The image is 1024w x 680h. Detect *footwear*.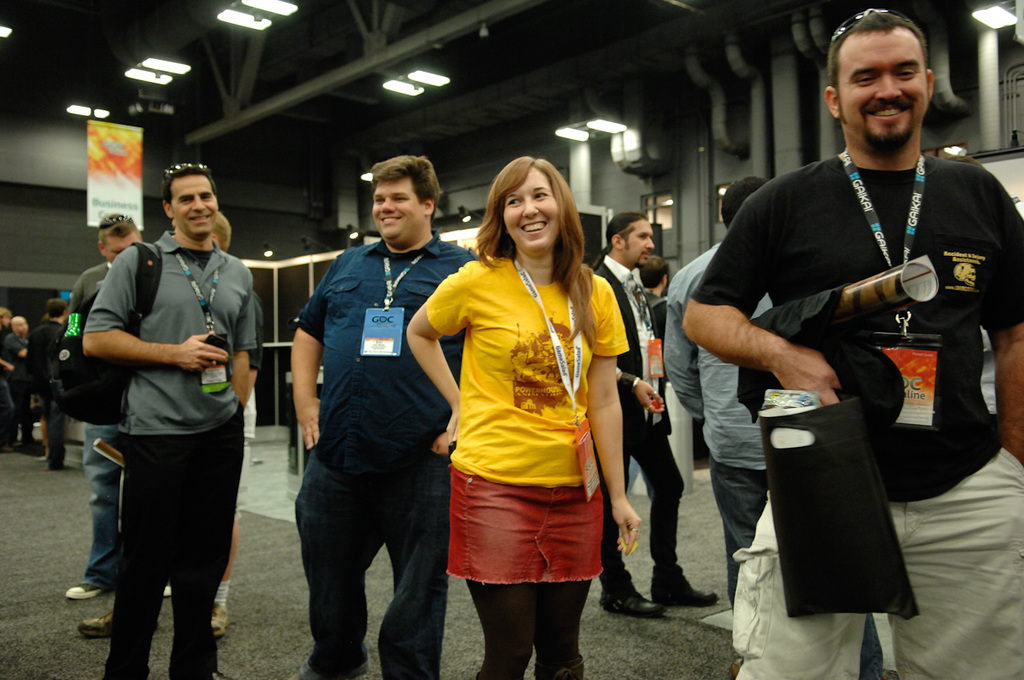
Detection: x1=75, y1=607, x2=114, y2=639.
